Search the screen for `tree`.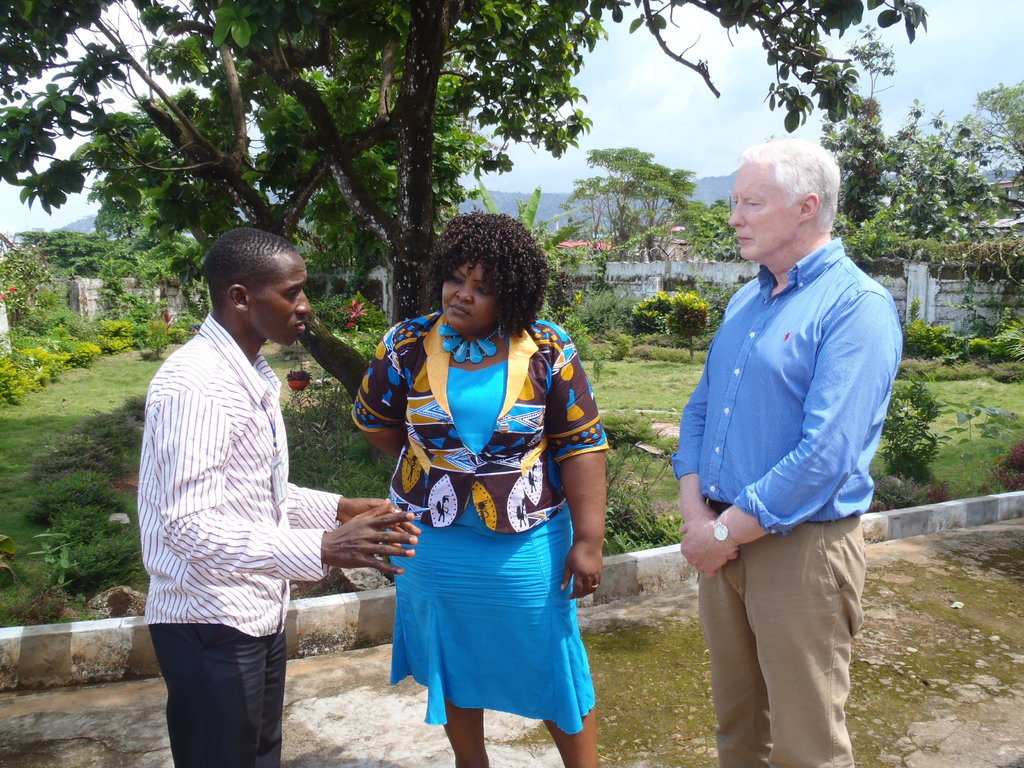
Found at rect(461, 0, 630, 169).
